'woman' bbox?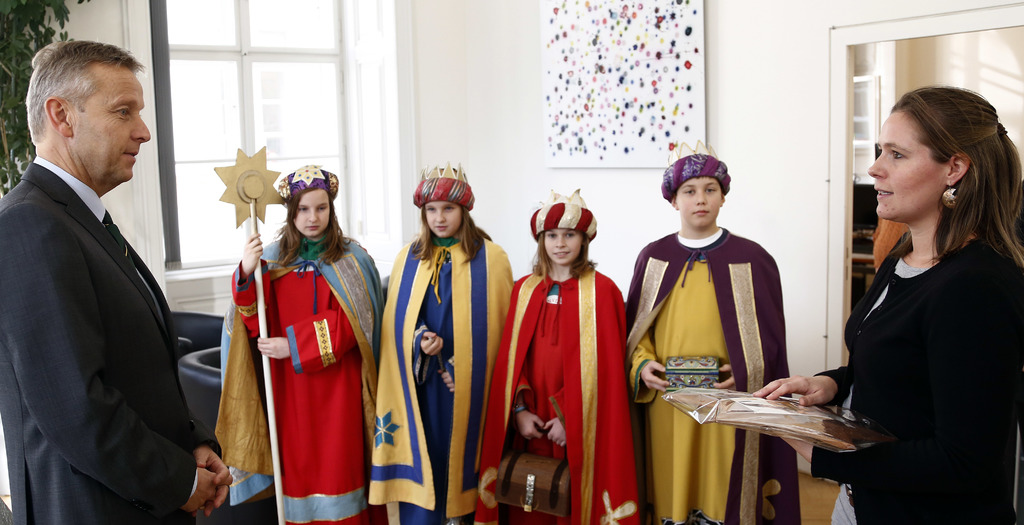
<box>207,162,413,524</box>
